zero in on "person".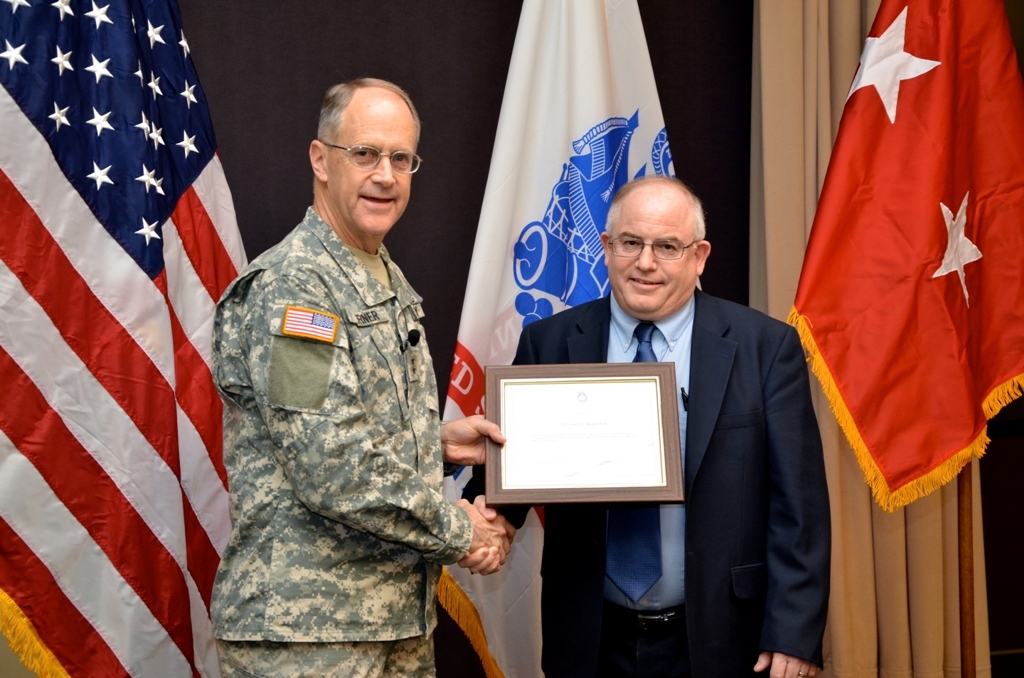
Zeroed in: 456 172 824 677.
